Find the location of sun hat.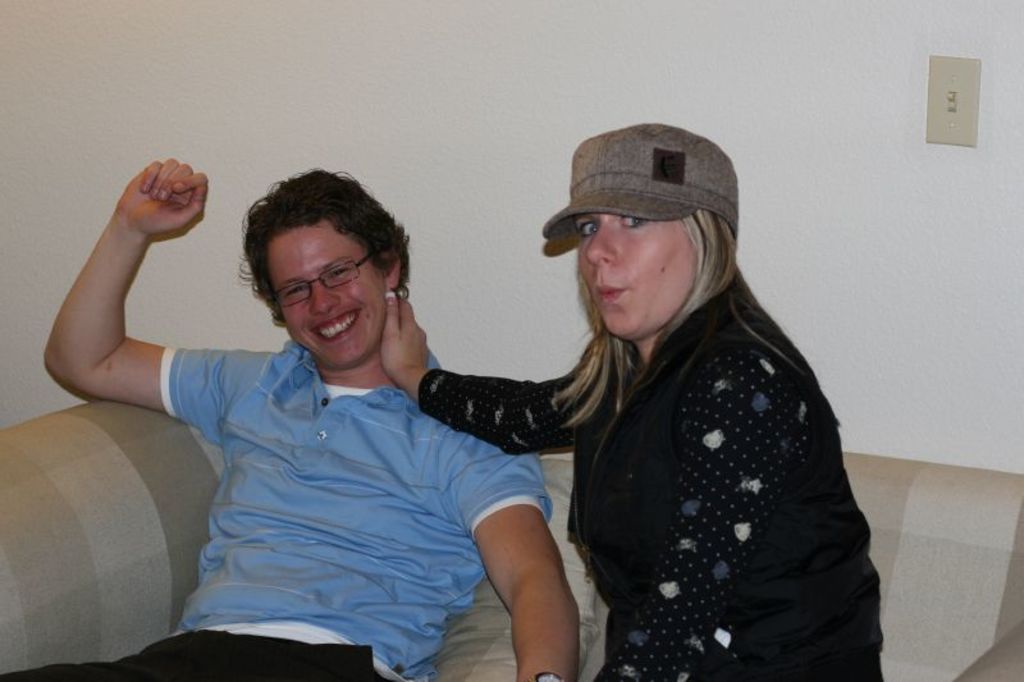
Location: BBox(540, 119, 737, 234).
